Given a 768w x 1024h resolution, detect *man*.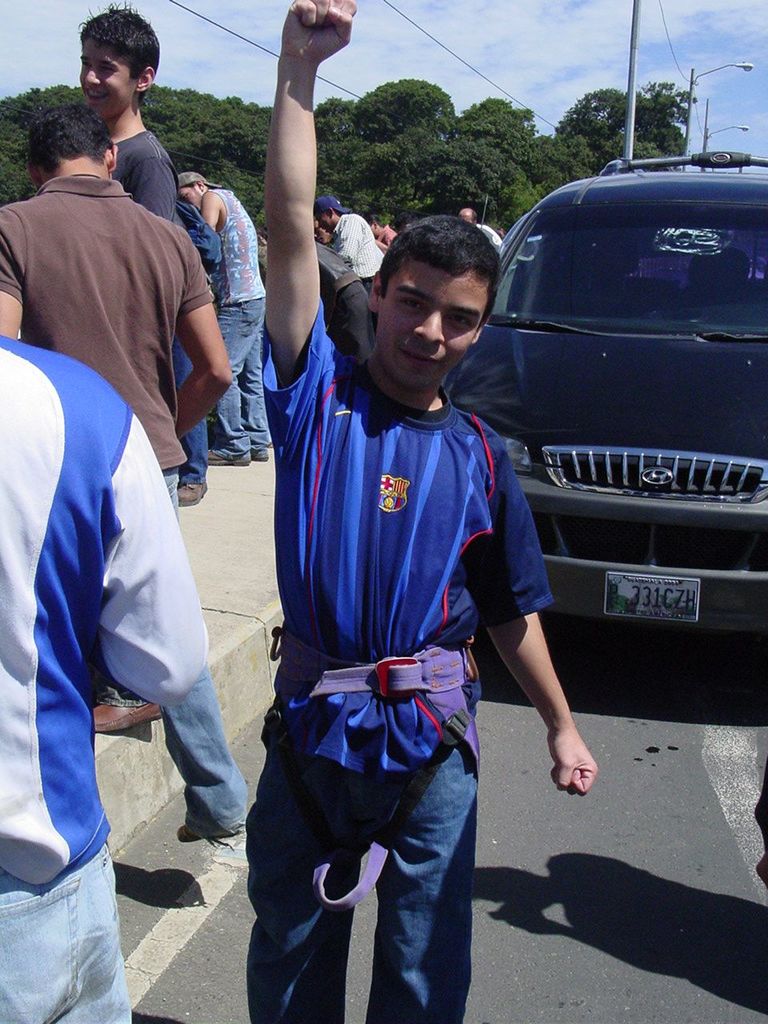
(317,238,378,362).
